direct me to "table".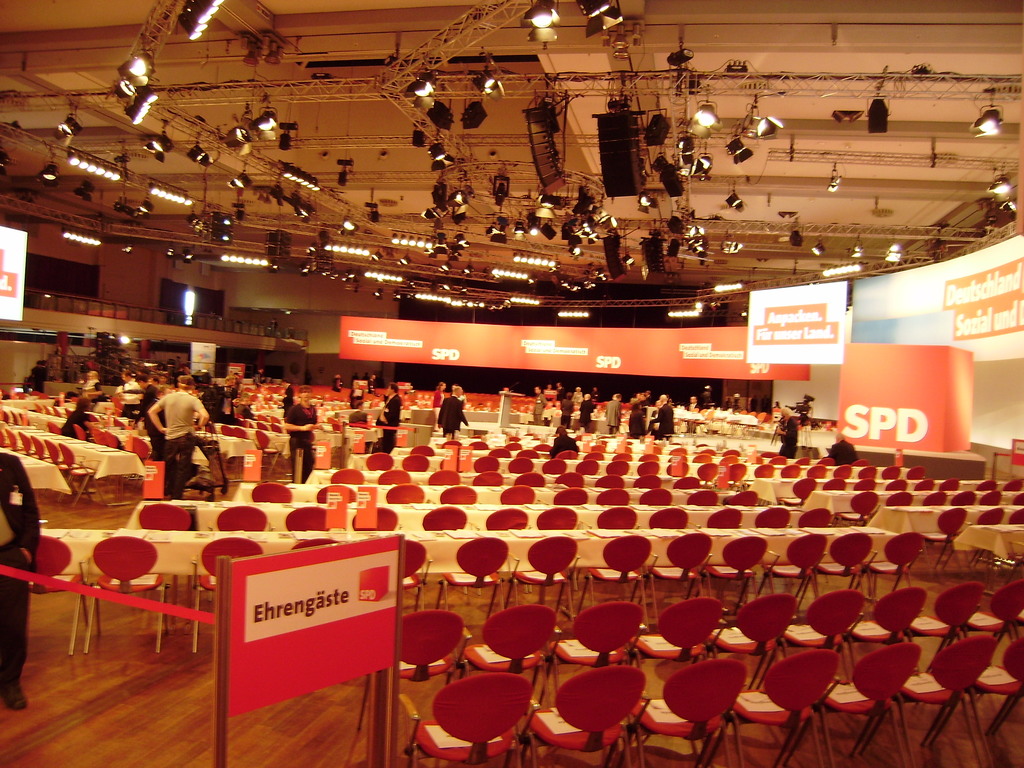
Direction: bbox(237, 474, 1023, 533).
